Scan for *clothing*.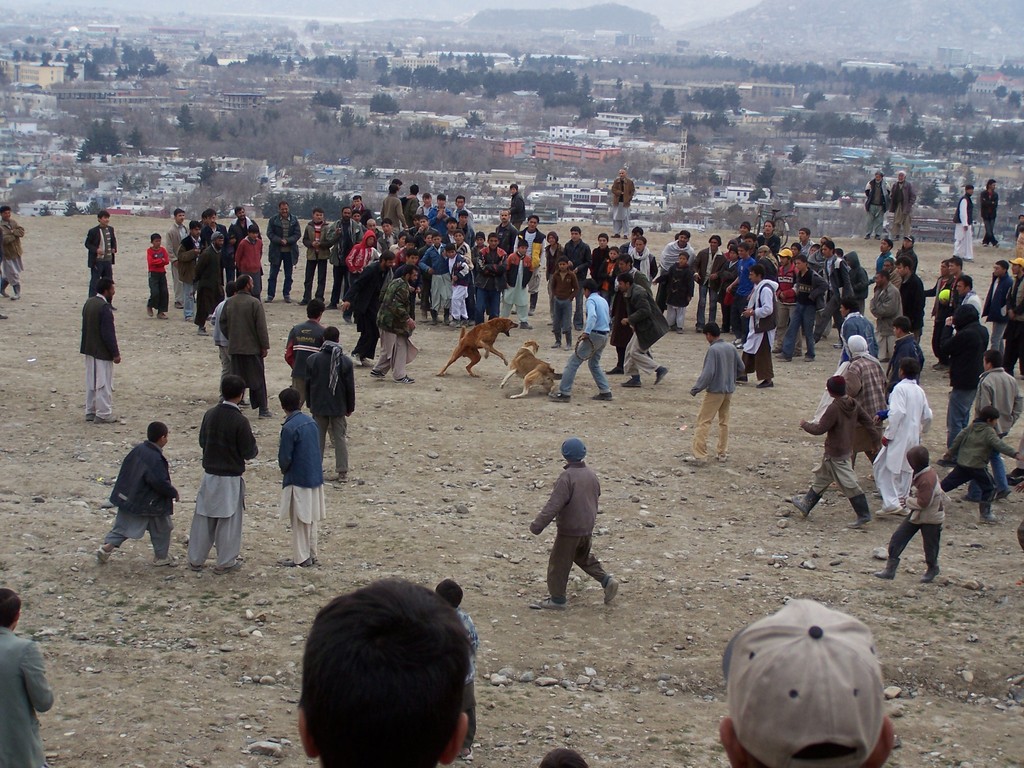
Scan result: bbox=[143, 243, 166, 310].
